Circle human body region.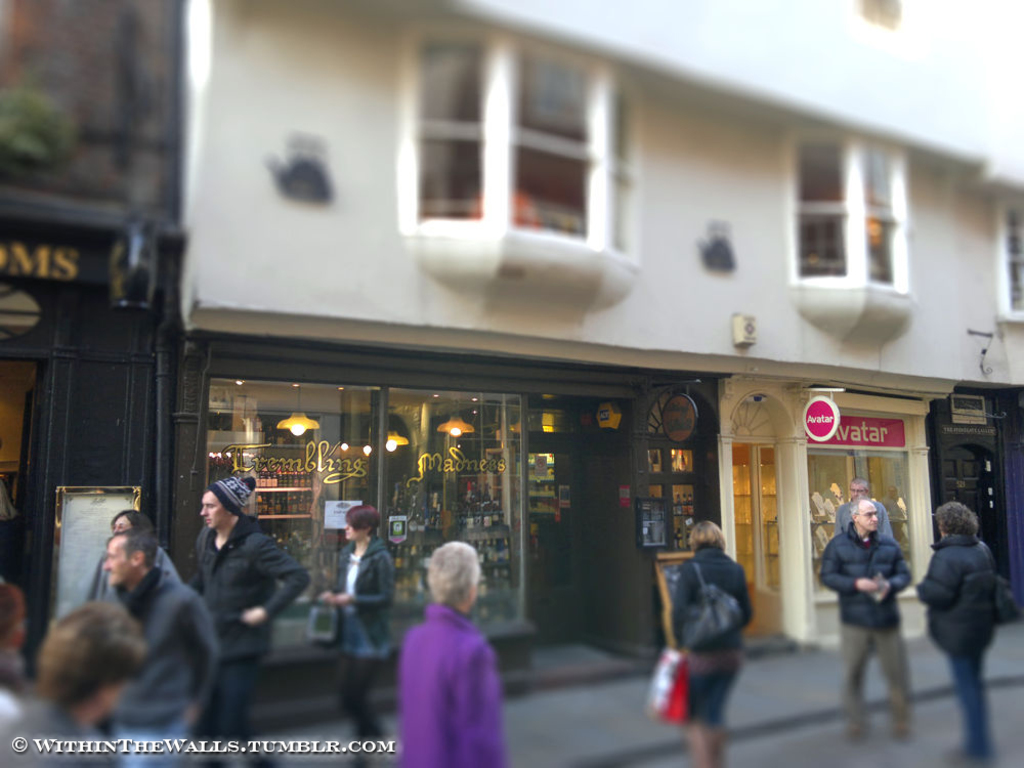
Region: 658, 526, 761, 733.
